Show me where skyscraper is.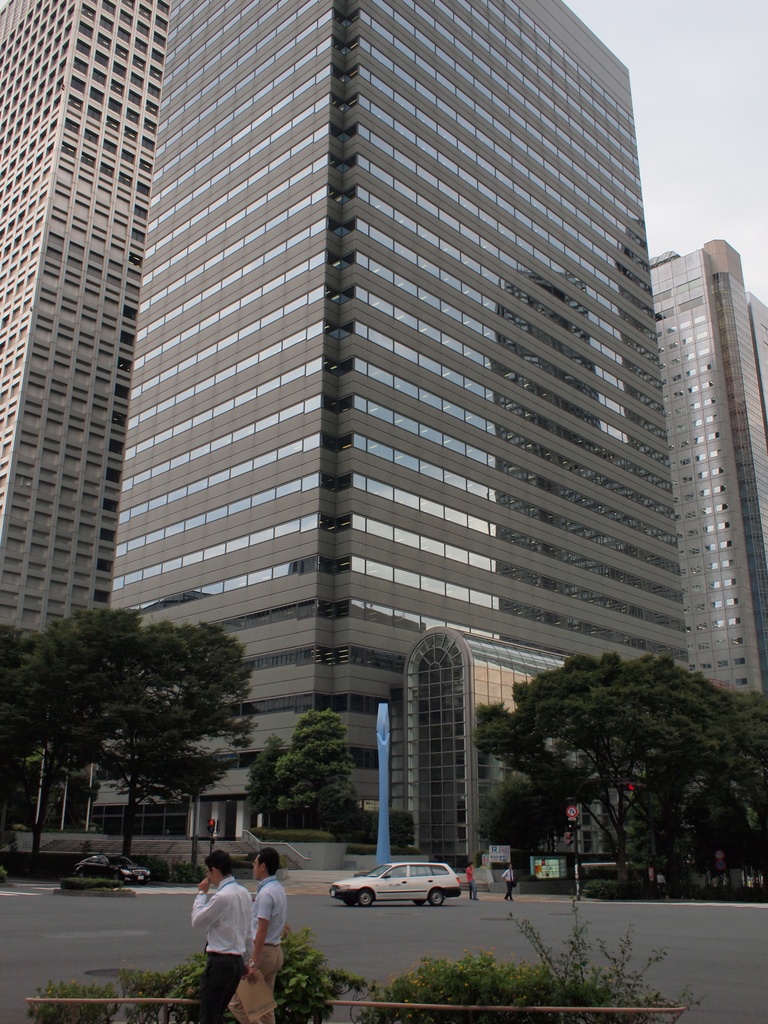
skyscraper is at 111 0 687 853.
